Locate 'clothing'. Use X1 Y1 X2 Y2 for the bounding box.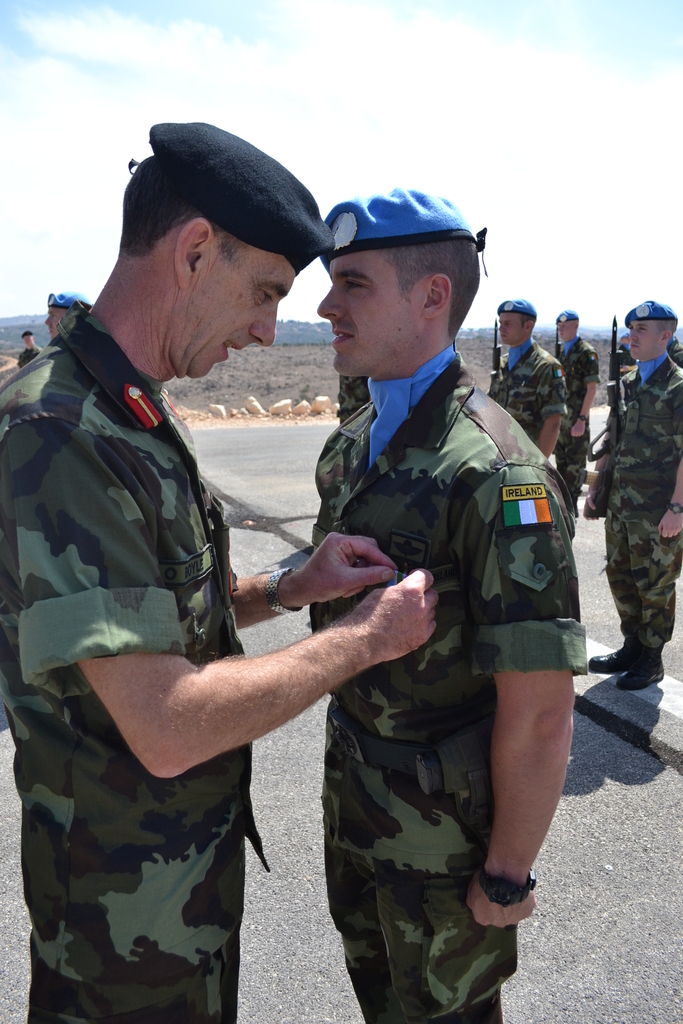
492 340 569 447.
